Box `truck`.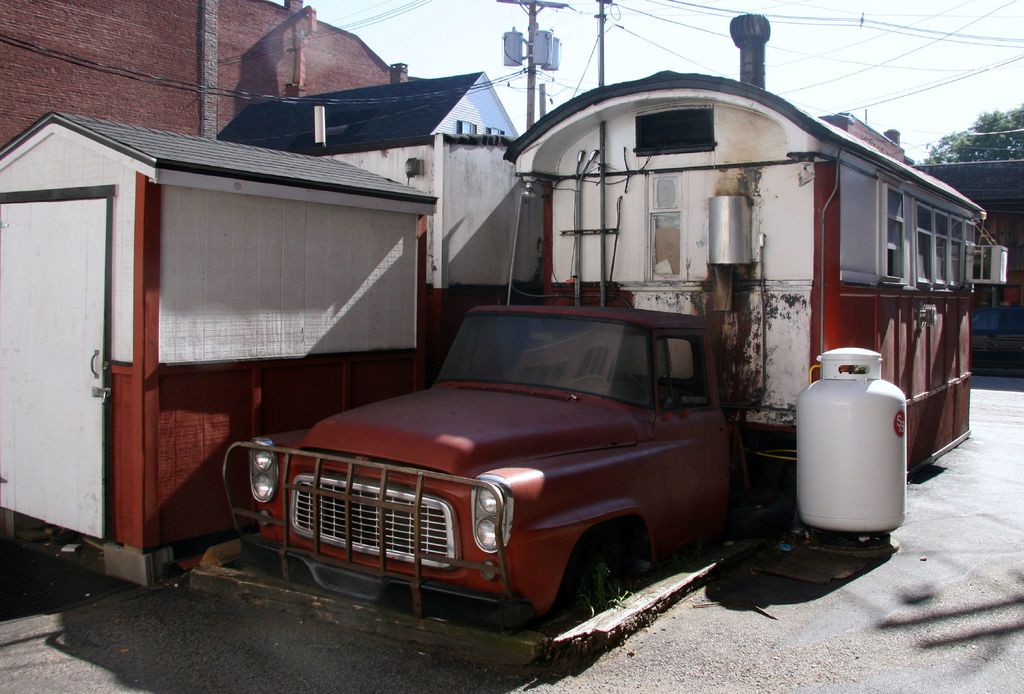
{"left": 221, "top": 68, "right": 991, "bottom": 625}.
